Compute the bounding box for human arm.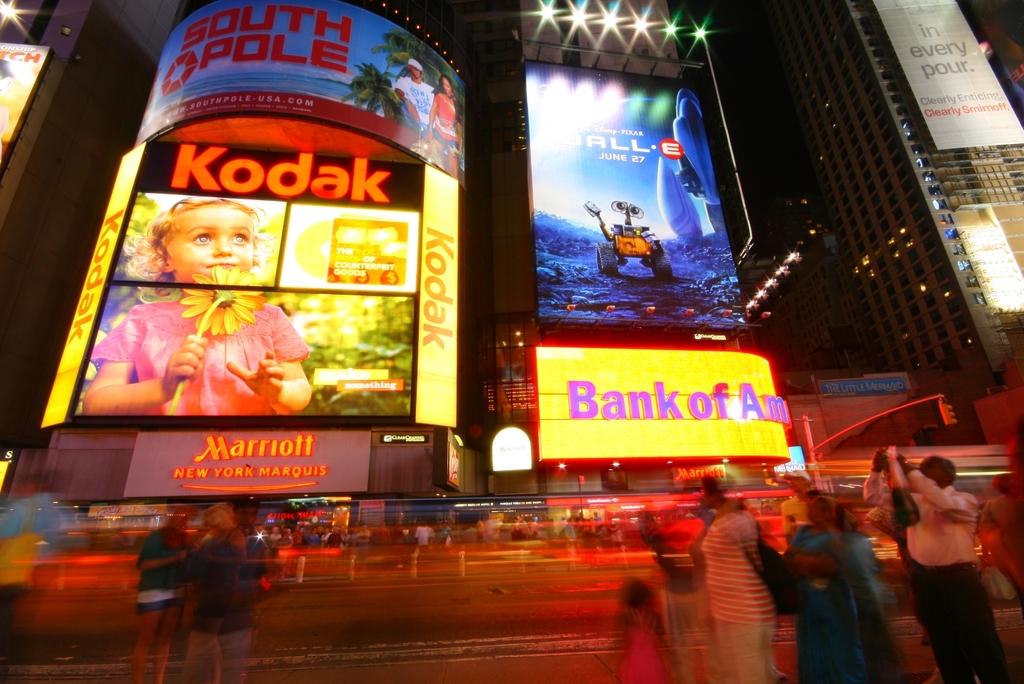
<box>788,533,846,576</box>.
